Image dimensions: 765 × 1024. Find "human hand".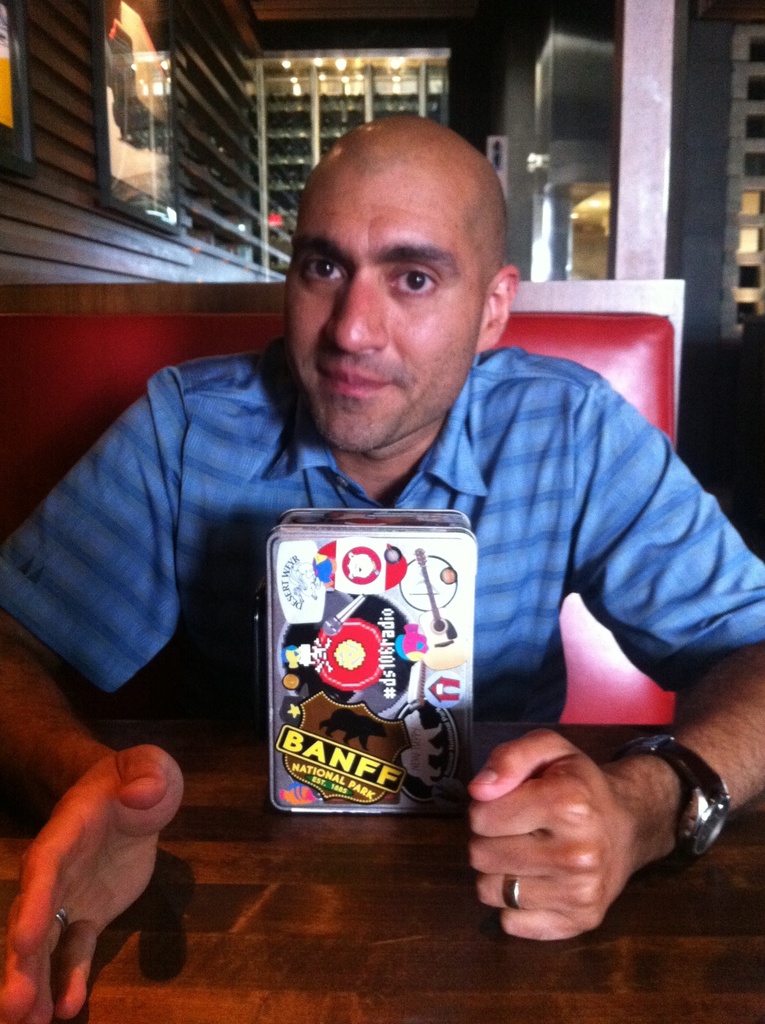
x1=17 y1=736 x2=200 y2=999.
